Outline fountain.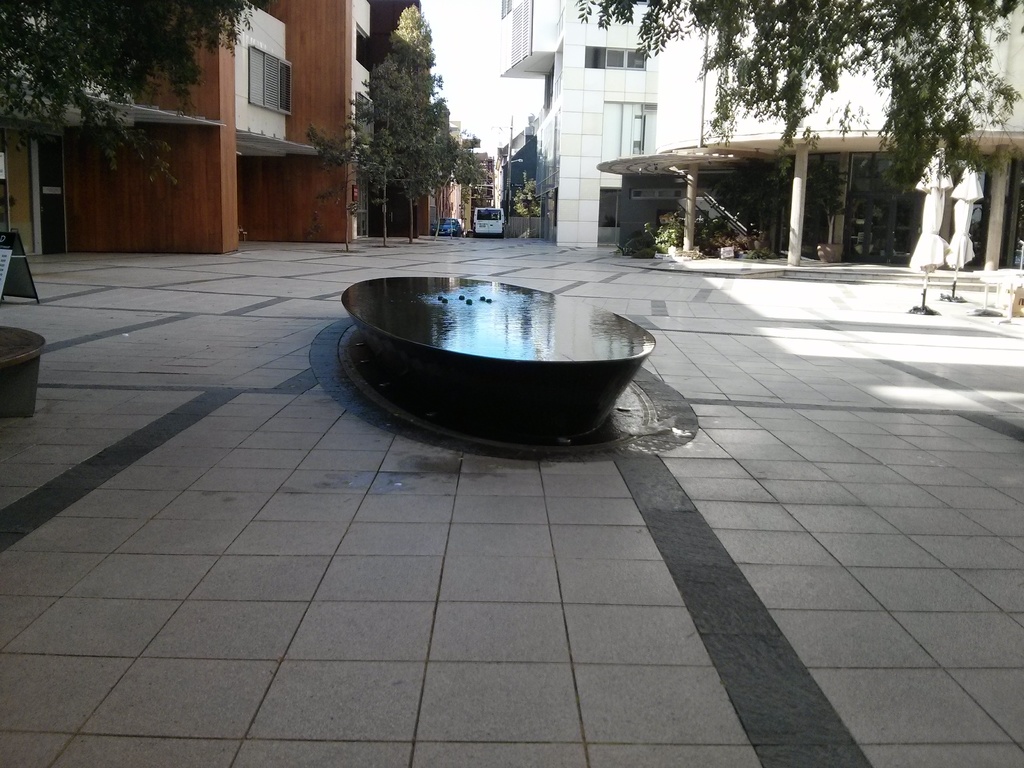
Outline: [x1=330, y1=235, x2=662, y2=453].
